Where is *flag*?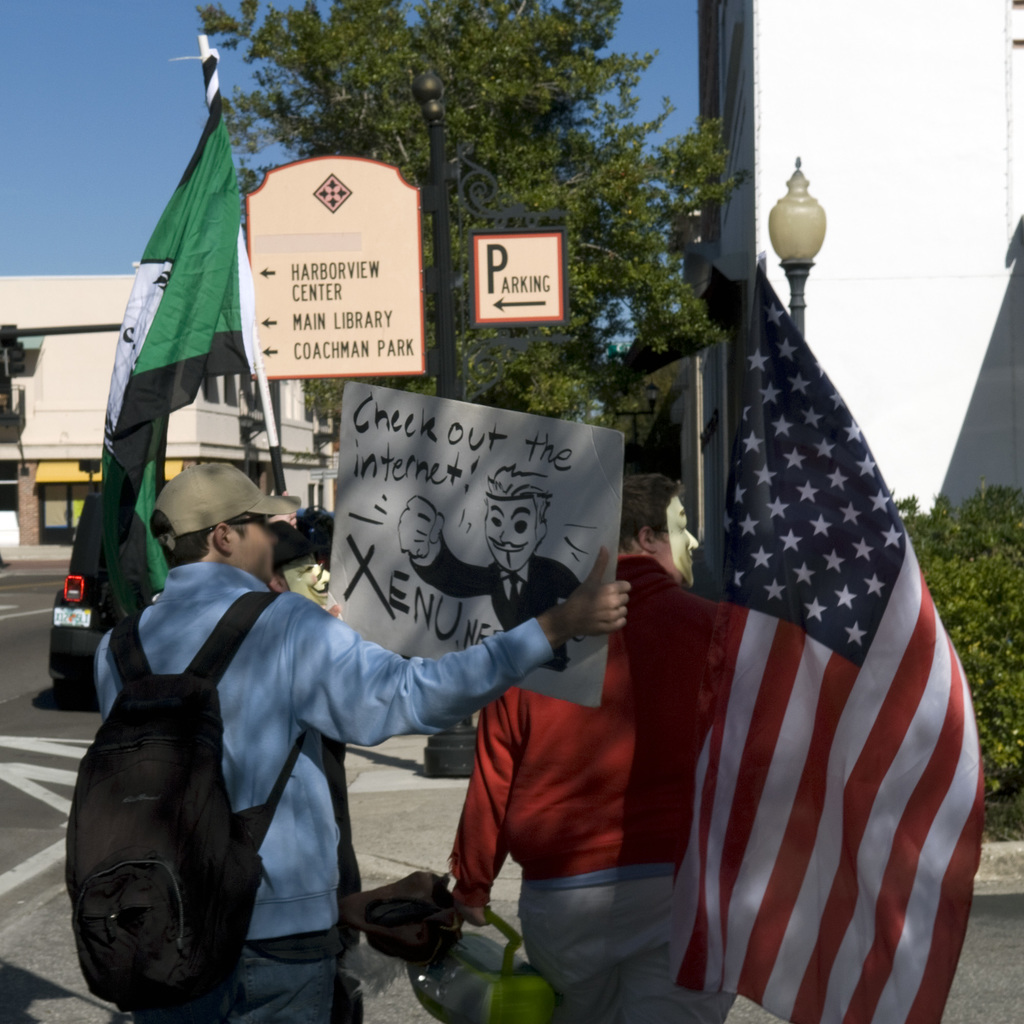
<box>678,250,998,1023</box>.
